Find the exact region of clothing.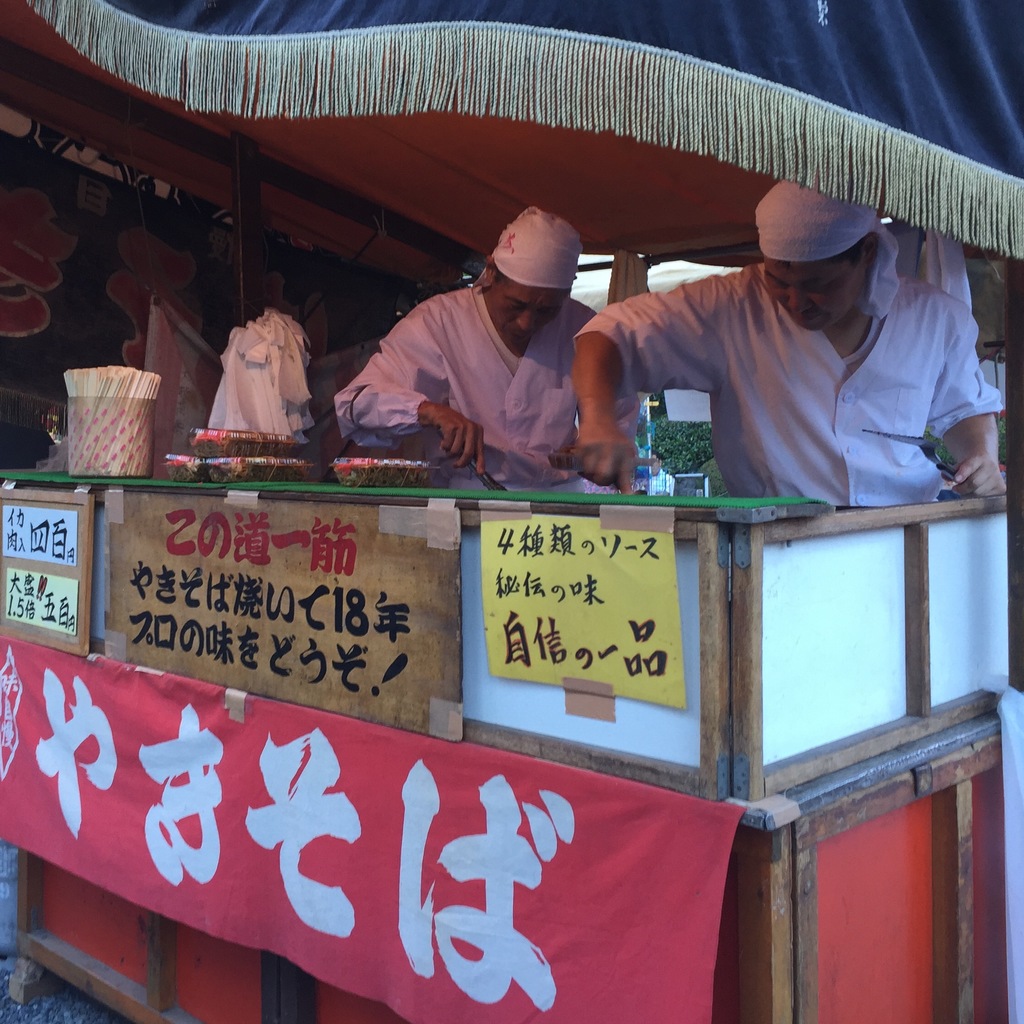
Exact region: Rect(333, 236, 646, 475).
